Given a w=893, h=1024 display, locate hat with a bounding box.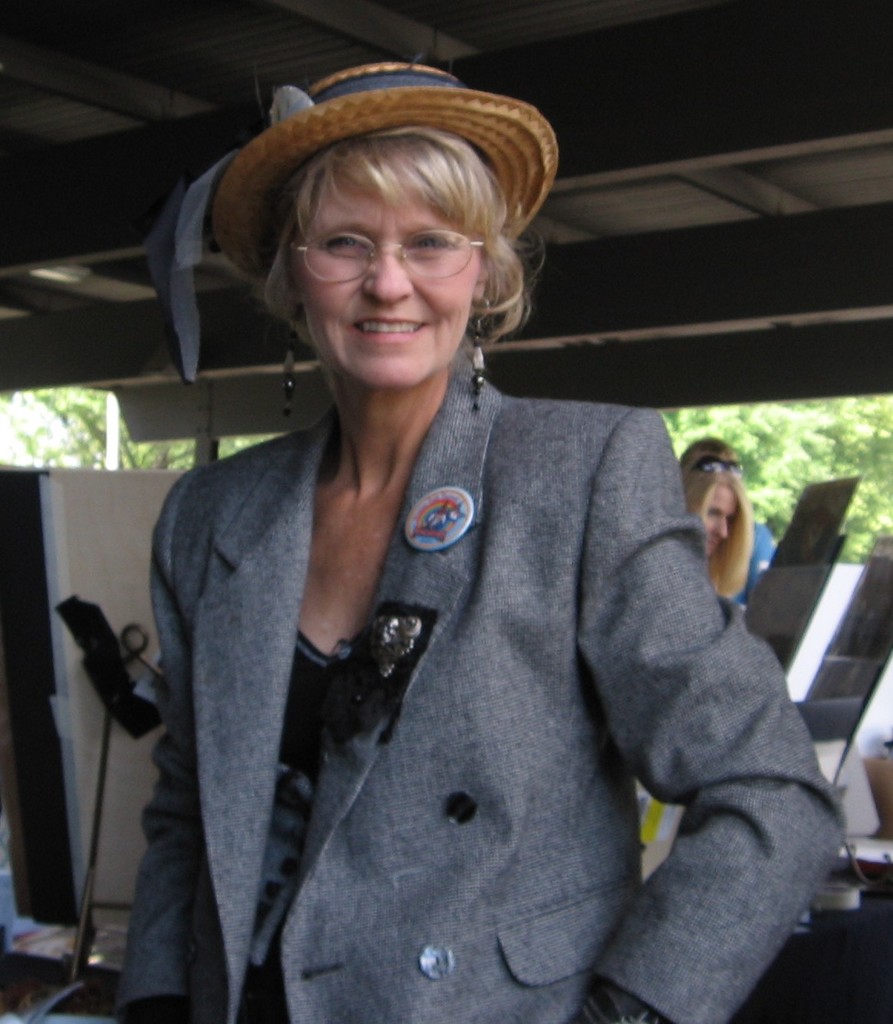
Located: bbox=[219, 68, 563, 291].
